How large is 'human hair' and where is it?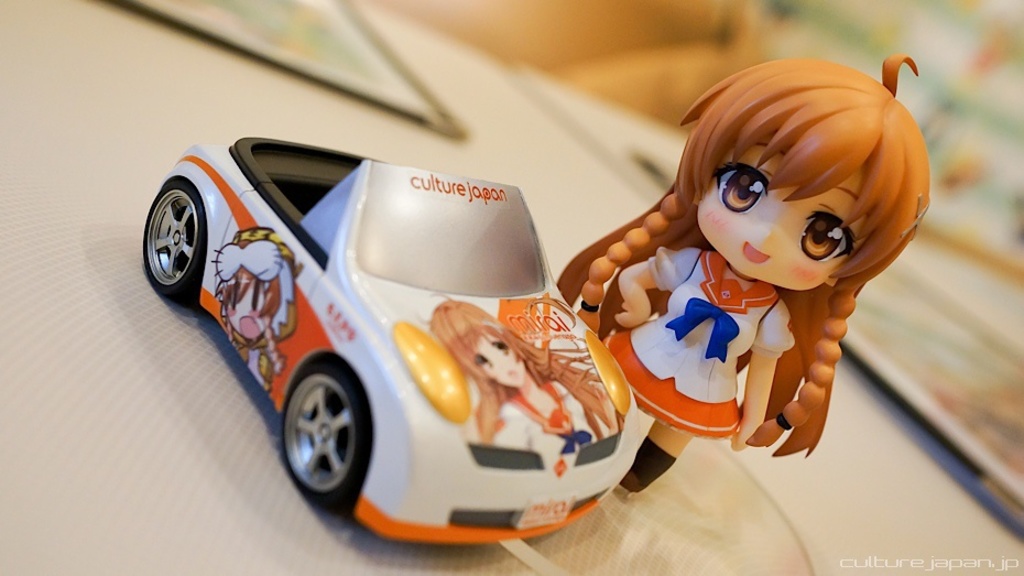
Bounding box: detection(558, 50, 934, 459).
